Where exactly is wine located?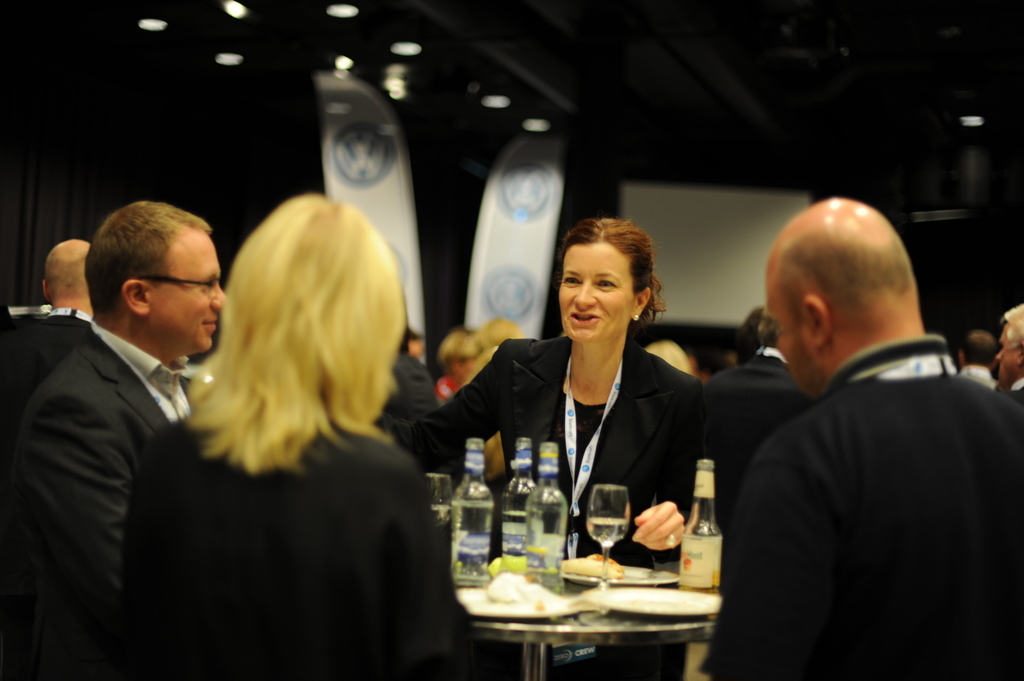
Its bounding box is [left=449, top=432, right=501, bottom=588].
